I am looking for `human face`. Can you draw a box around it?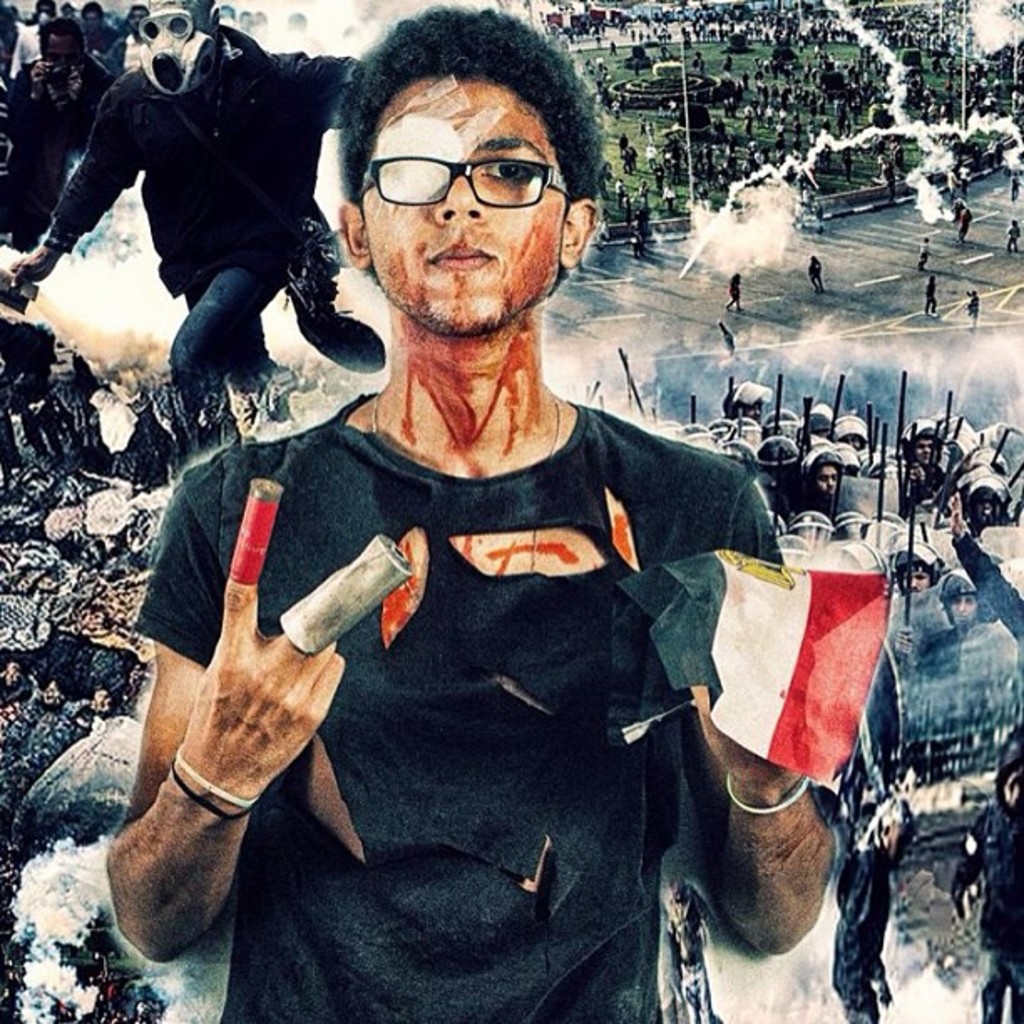
Sure, the bounding box is select_region(360, 80, 567, 335).
